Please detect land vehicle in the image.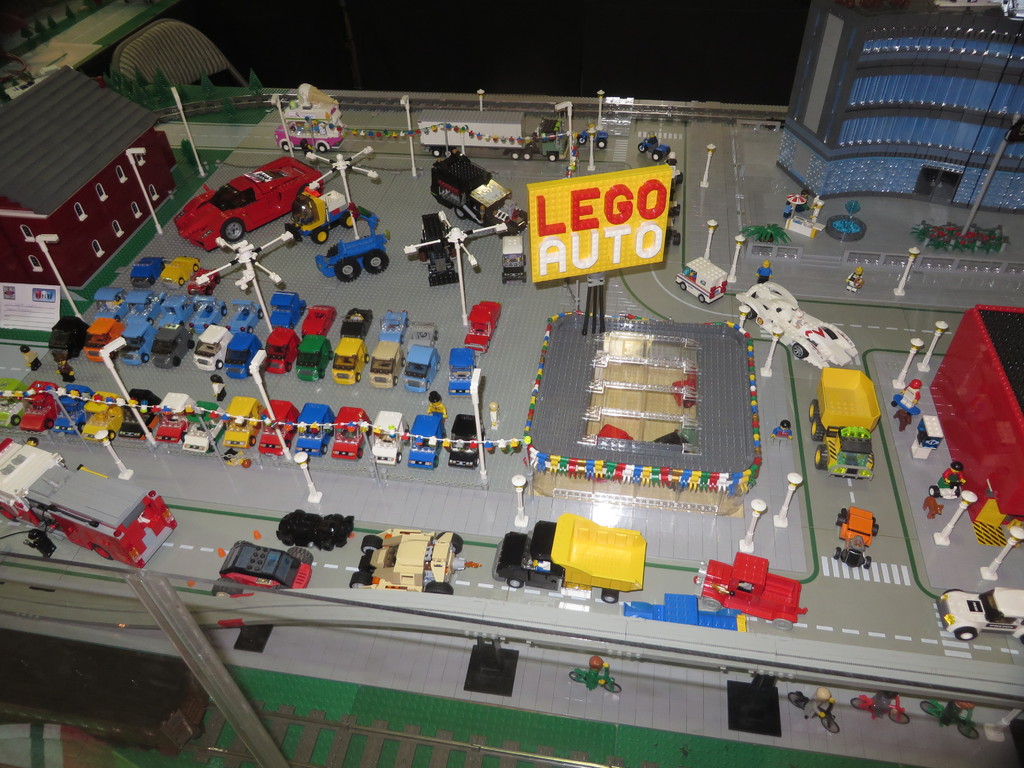
bbox(234, 300, 263, 330).
